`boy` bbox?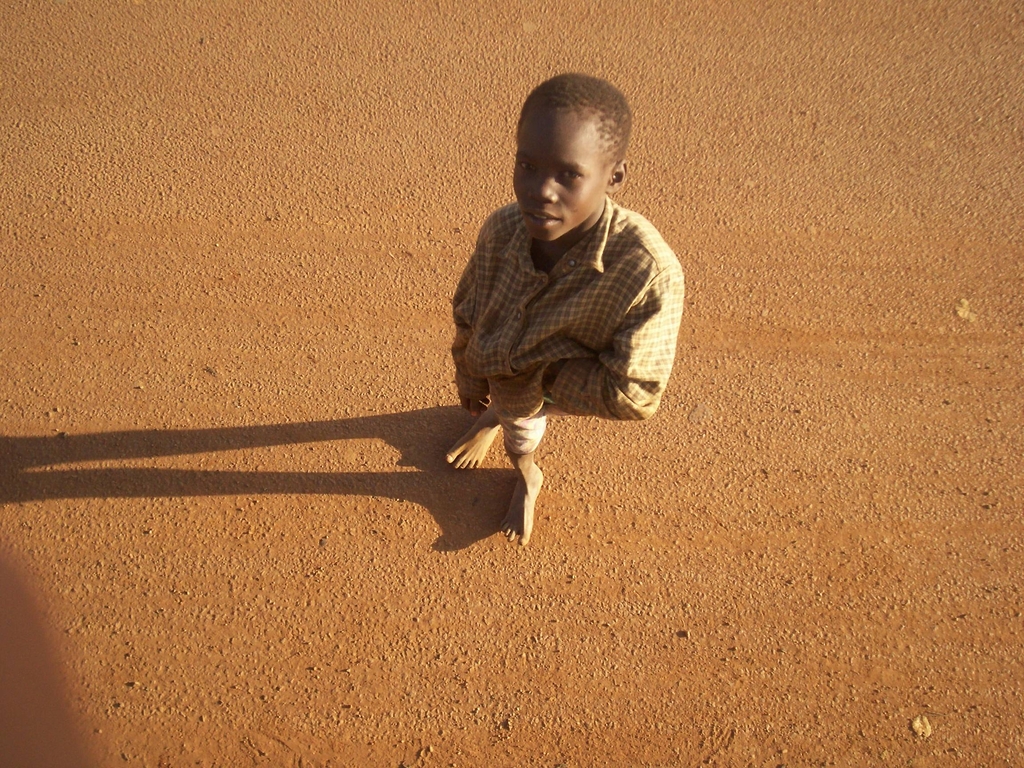
{"x1": 422, "y1": 89, "x2": 687, "y2": 532}
